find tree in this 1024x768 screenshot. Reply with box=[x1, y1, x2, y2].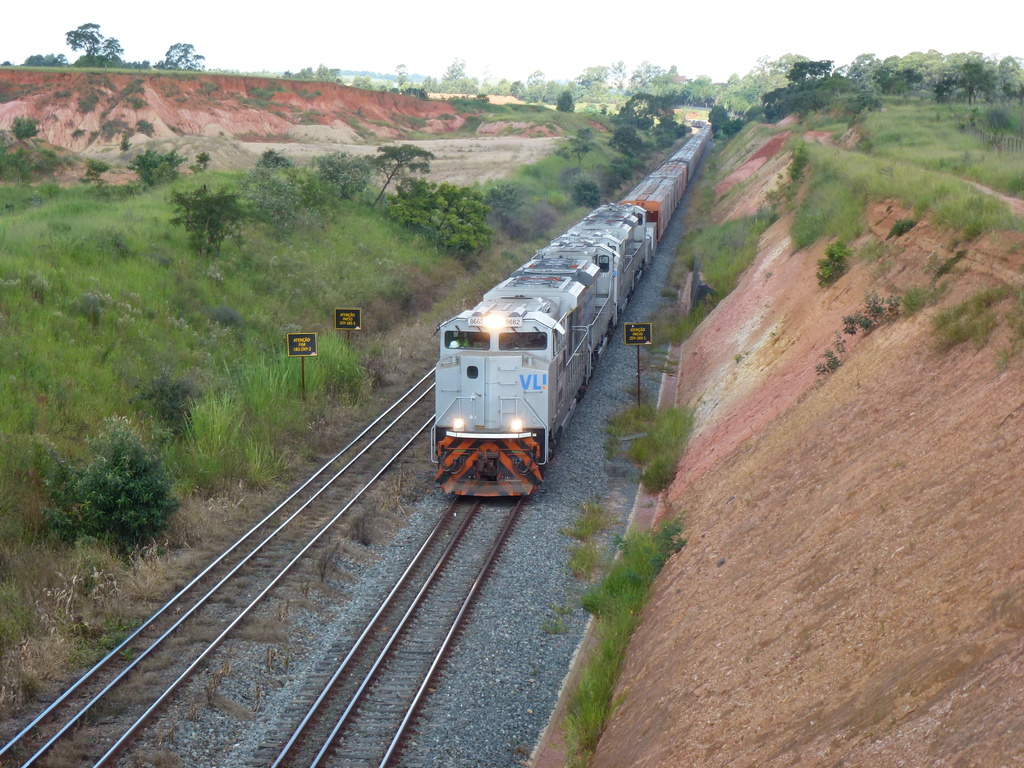
box=[164, 38, 201, 77].
